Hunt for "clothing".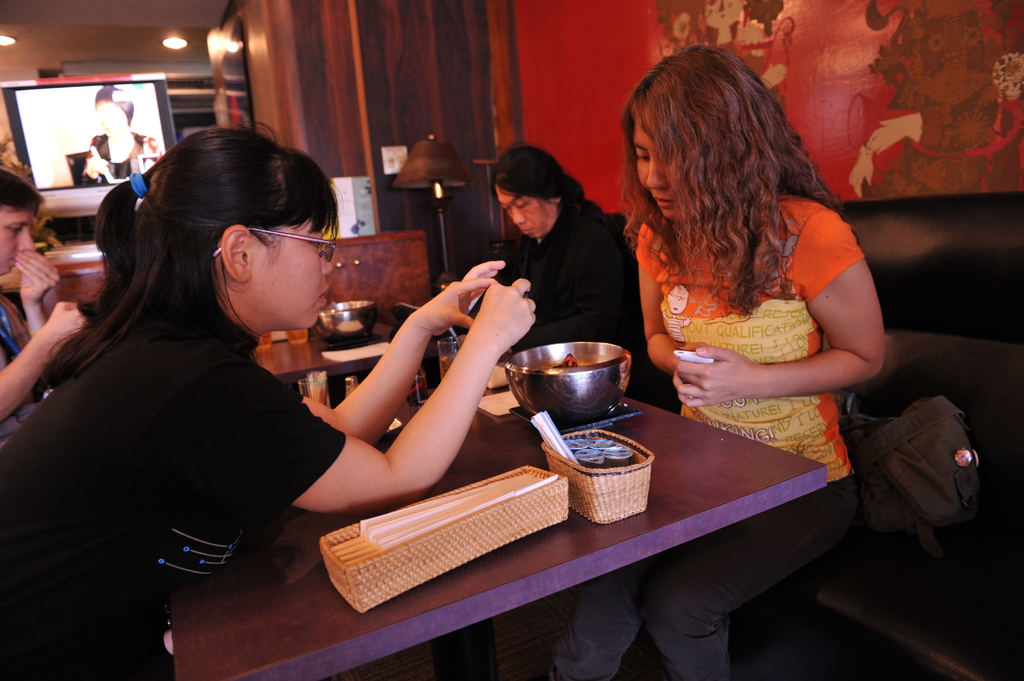
Hunted down at <region>614, 151, 884, 468</region>.
